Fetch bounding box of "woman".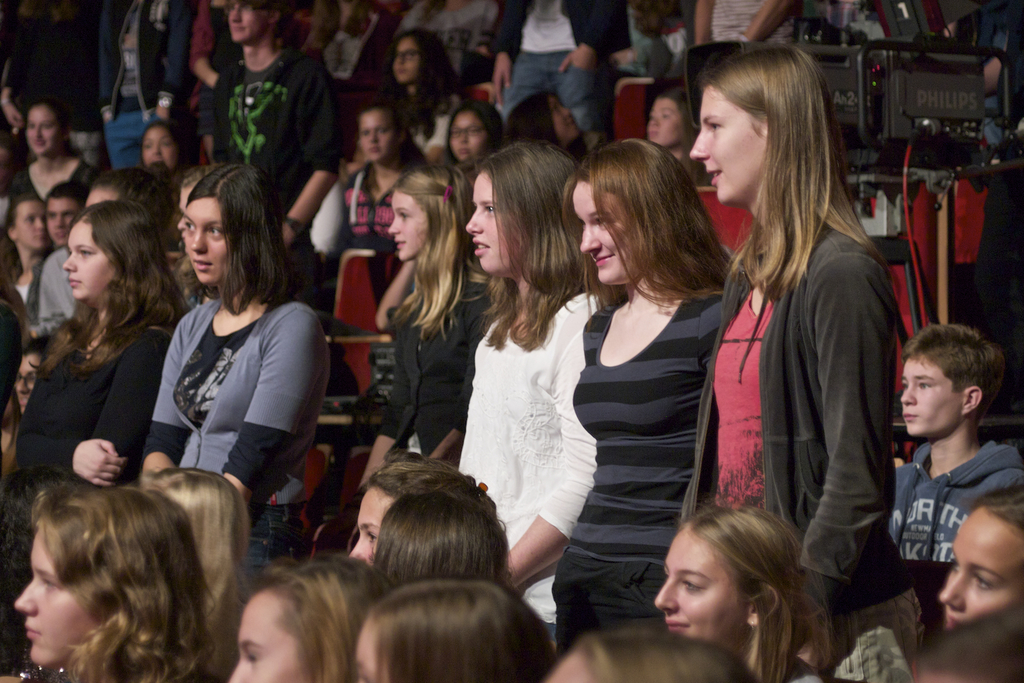
Bbox: box(302, 0, 387, 118).
